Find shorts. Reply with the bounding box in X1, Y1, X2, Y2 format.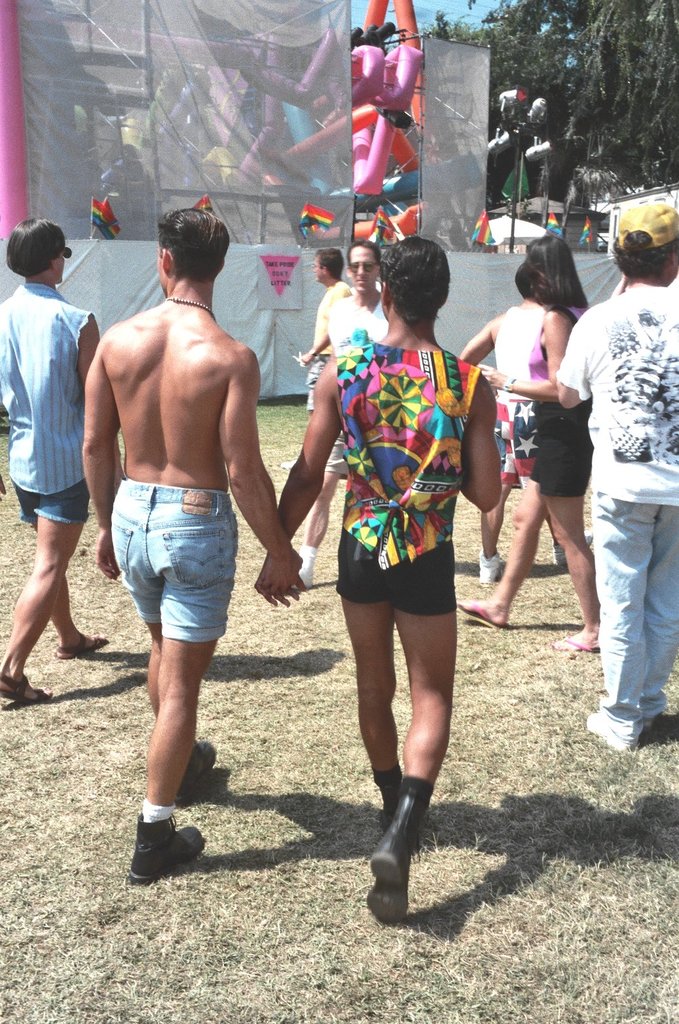
112, 476, 241, 638.
